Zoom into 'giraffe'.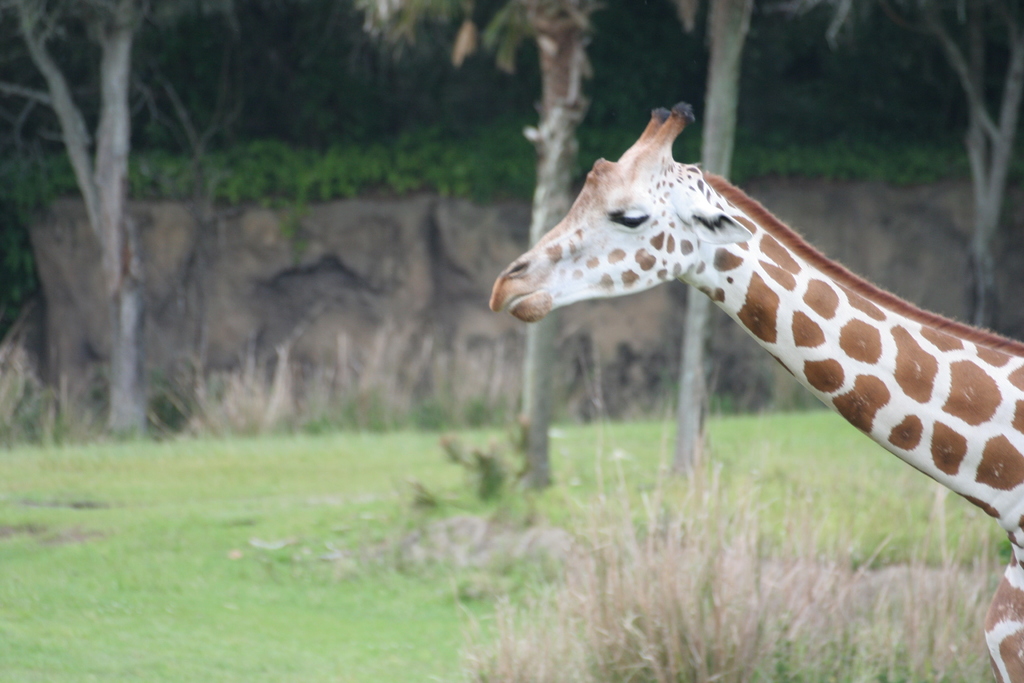
Zoom target: bbox(485, 100, 1023, 682).
